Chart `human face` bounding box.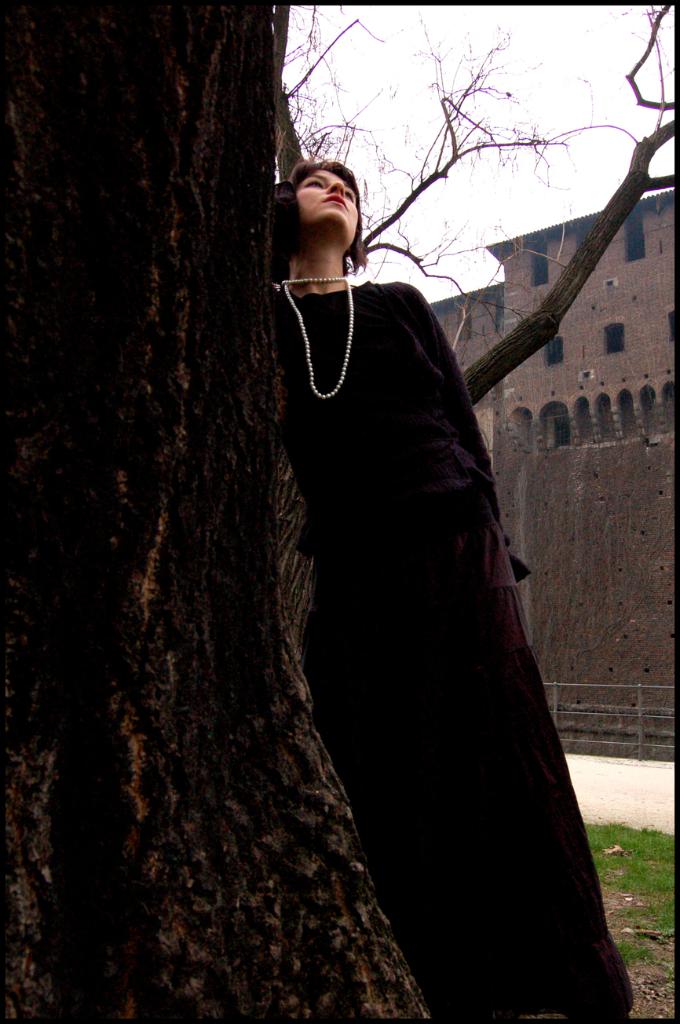
Charted: (left=288, top=167, right=364, bottom=229).
